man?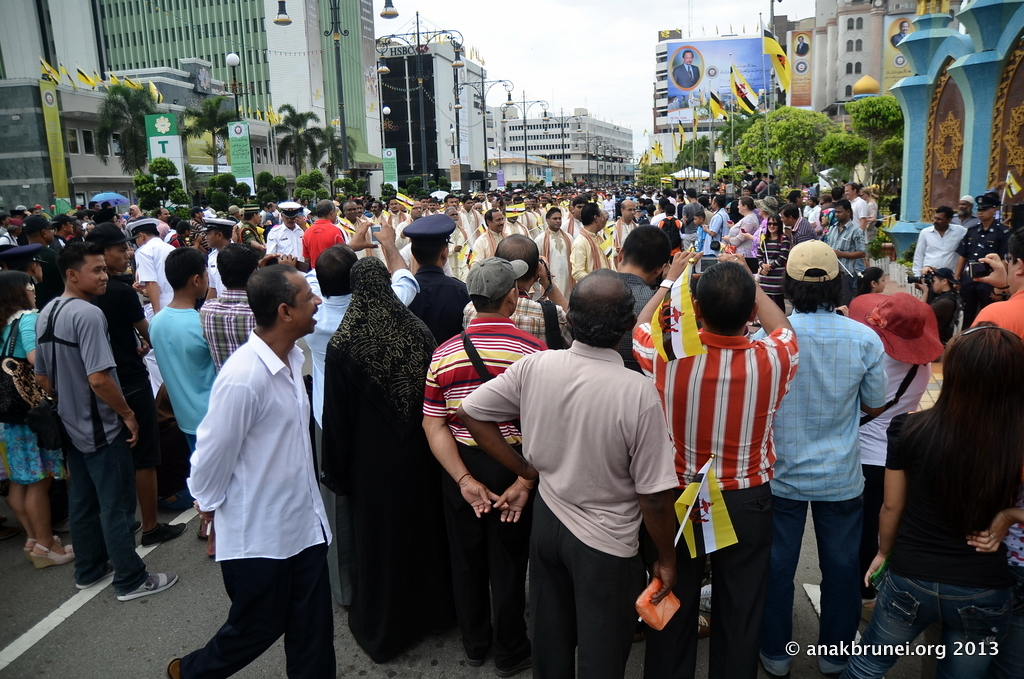
299, 197, 348, 249
